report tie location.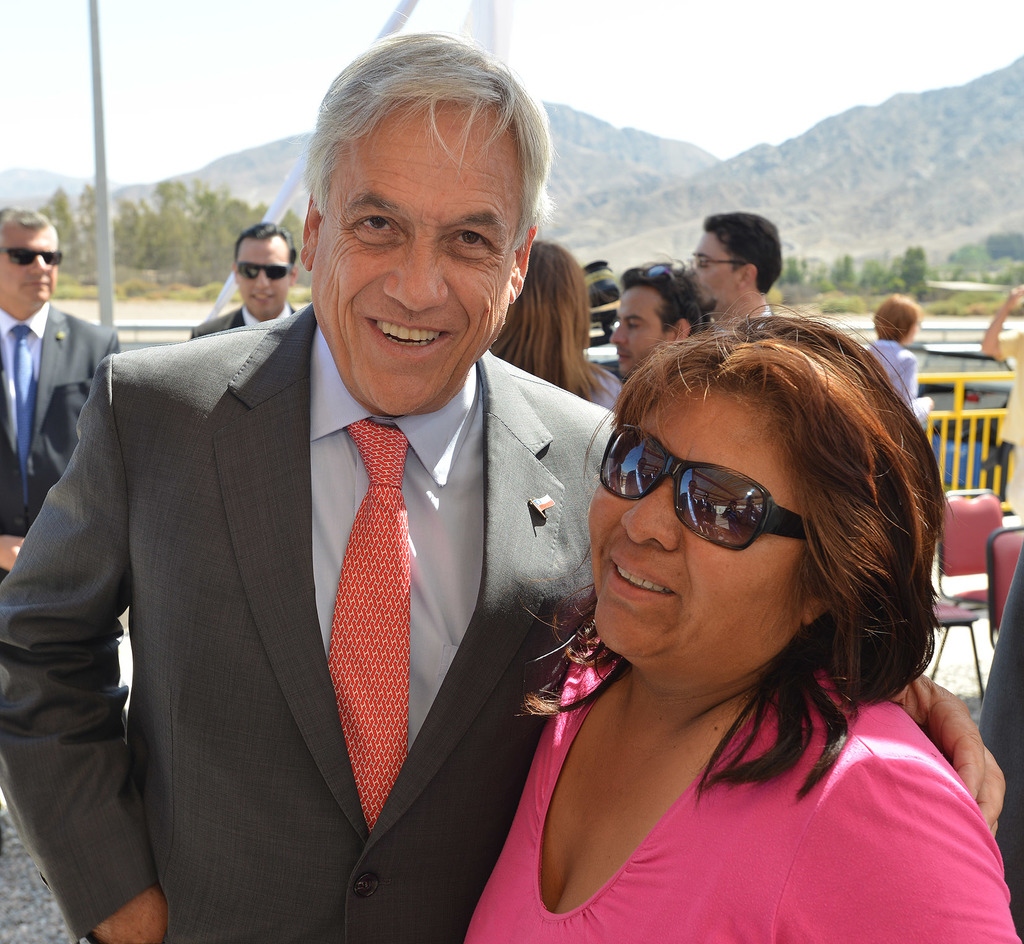
Report: l=326, t=413, r=412, b=840.
